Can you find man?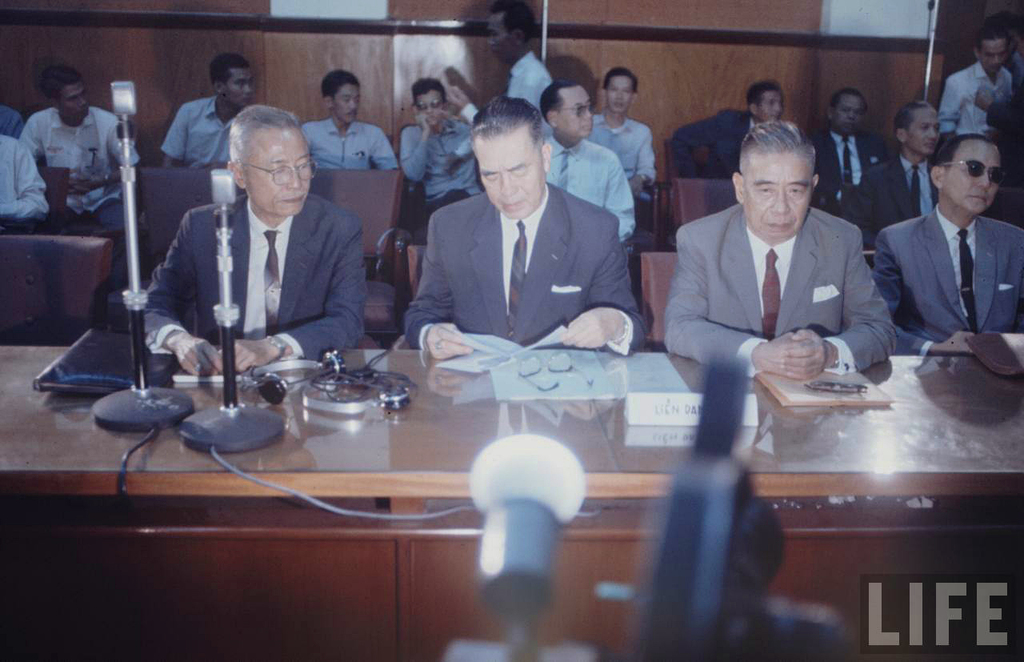
Yes, bounding box: (left=301, top=68, right=400, bottom=170).
